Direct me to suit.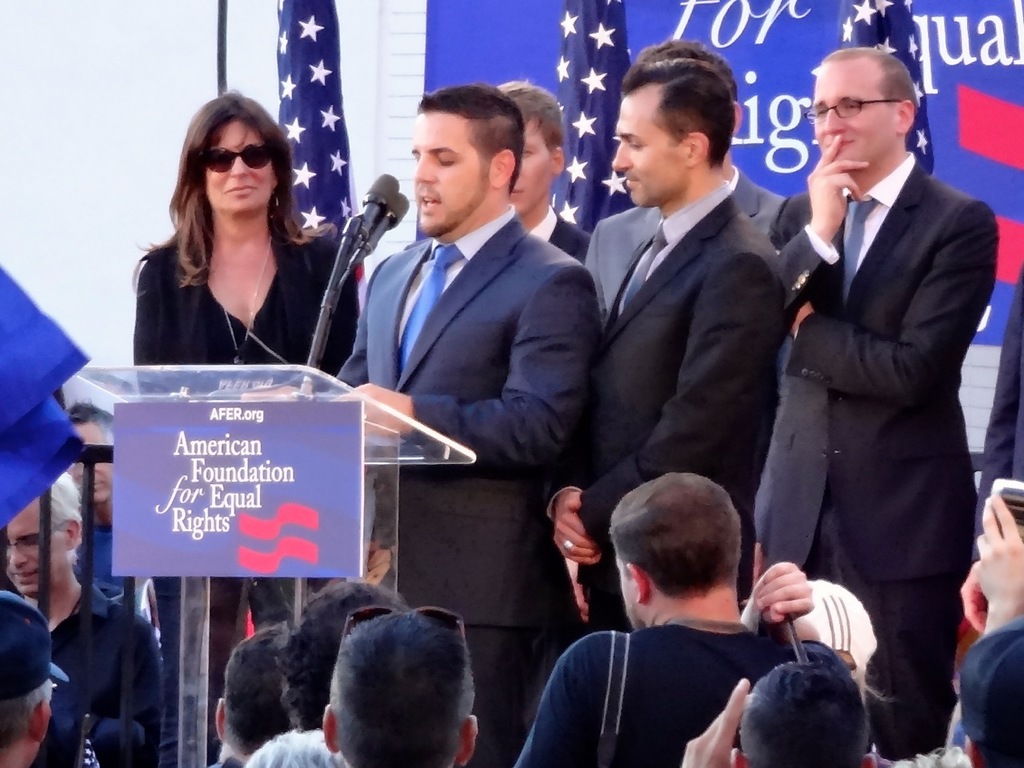
Direction: box=[530, 206, 585, 266].
